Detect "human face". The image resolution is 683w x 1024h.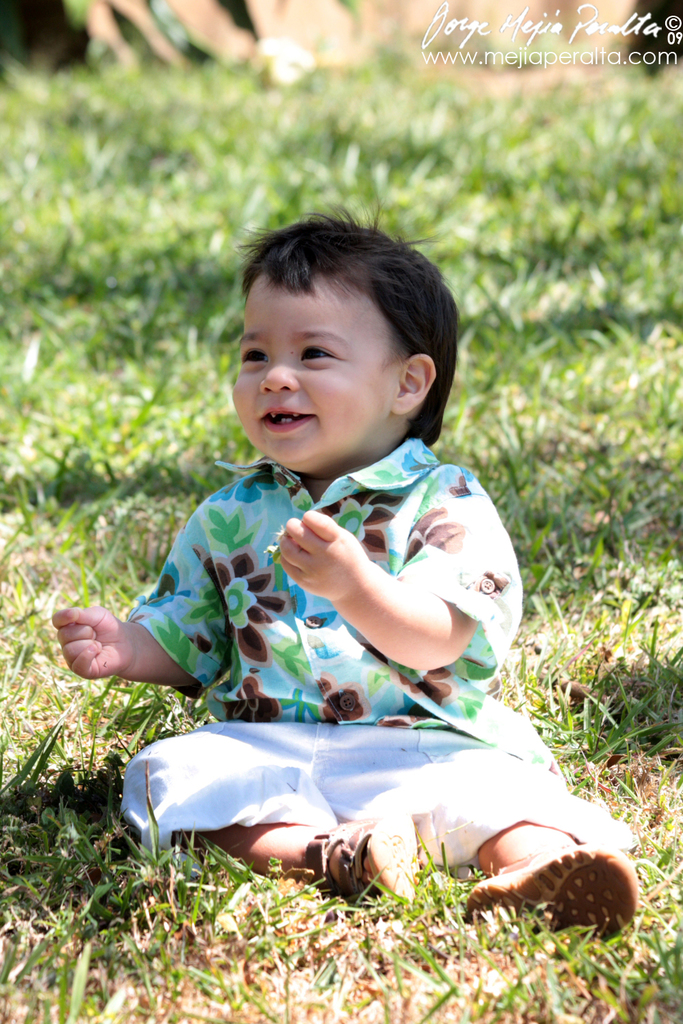
bbox(229, 265, 392, 466).
